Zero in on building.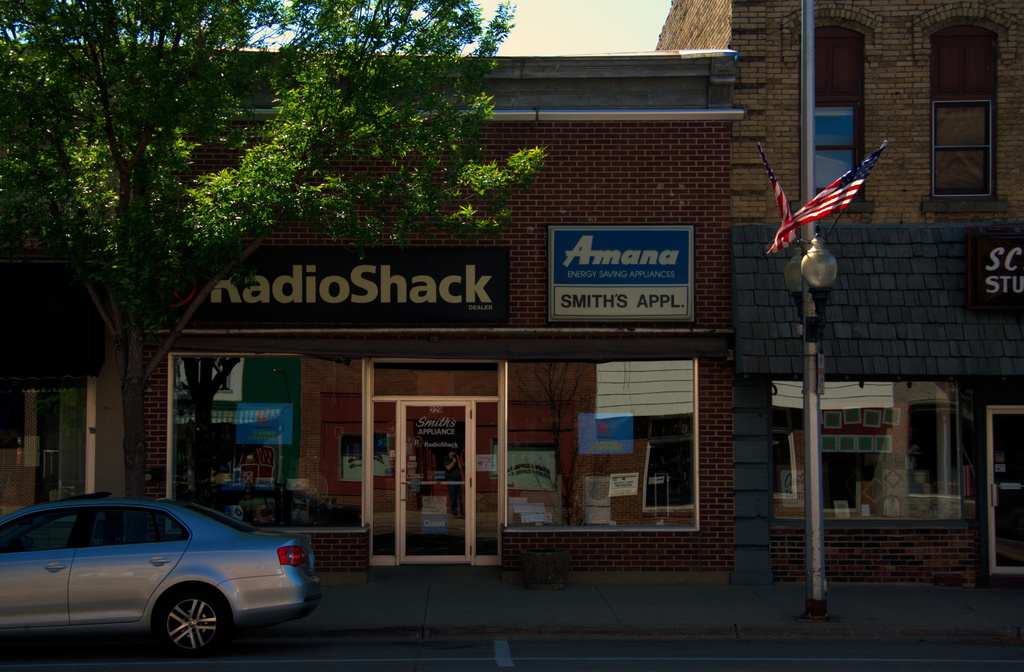
Zeroed in: region(154, 44, 748, 592).
